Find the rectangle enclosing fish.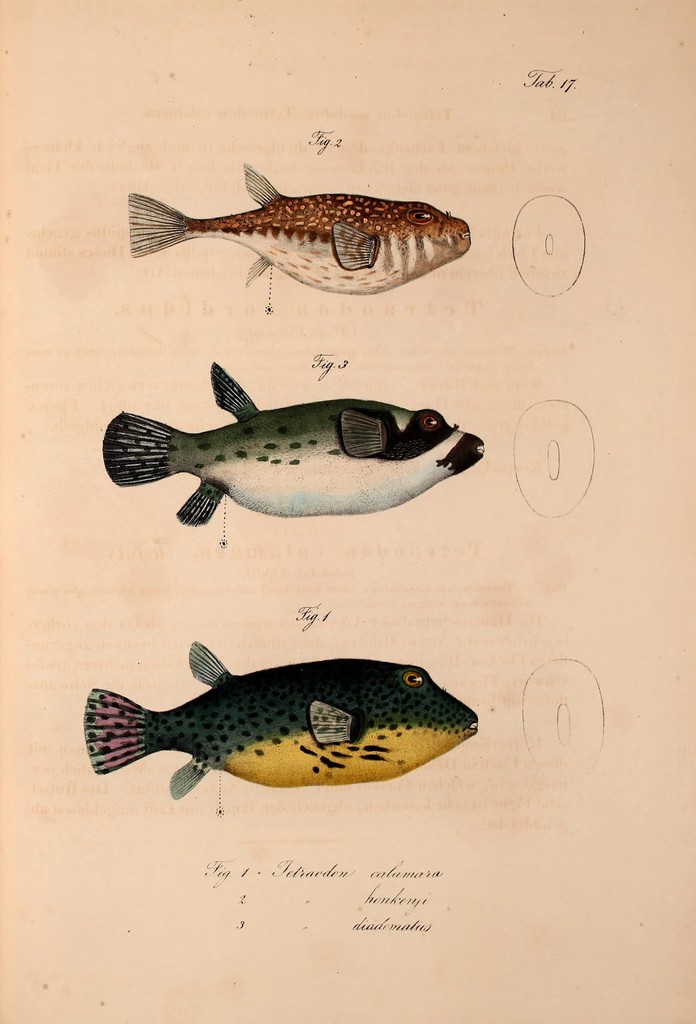
(90,352,489,531).
